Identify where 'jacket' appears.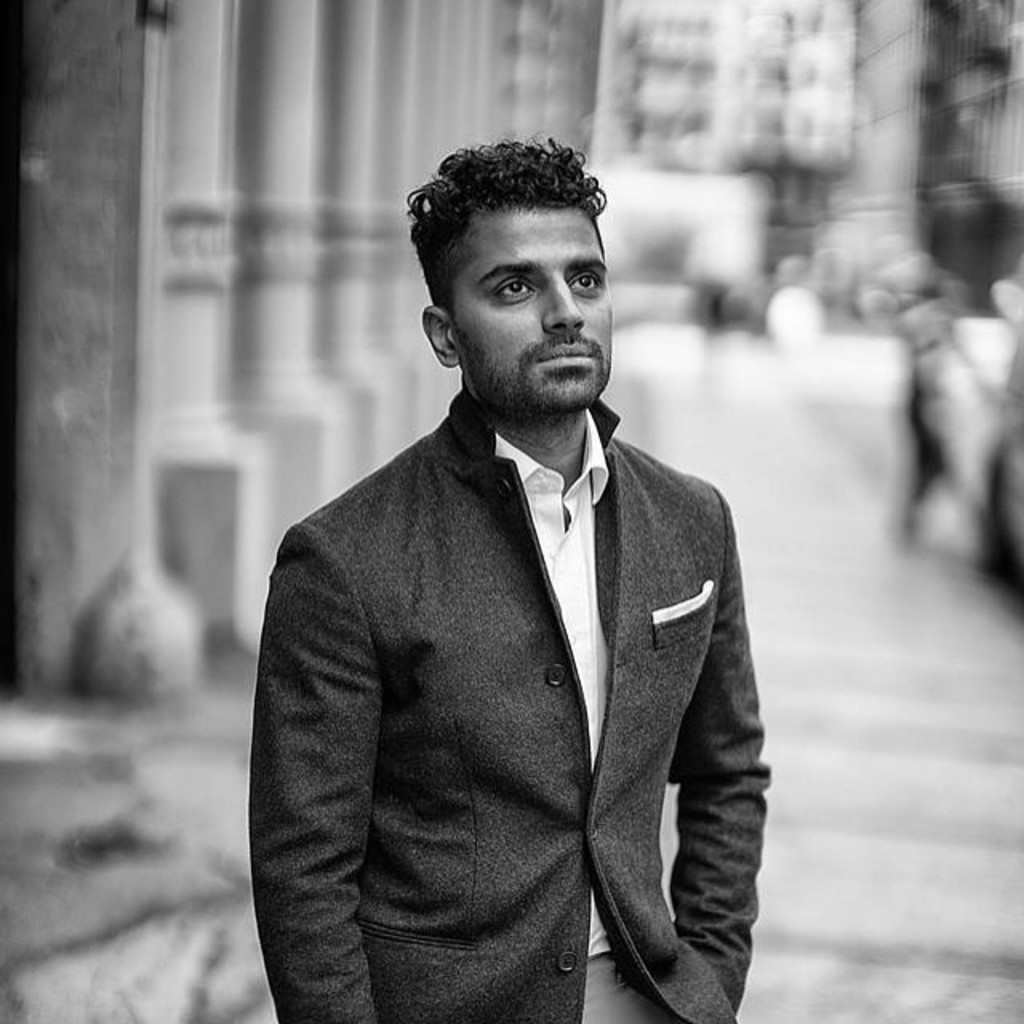
Appears at bbox=(256, 299, 778, 984).
